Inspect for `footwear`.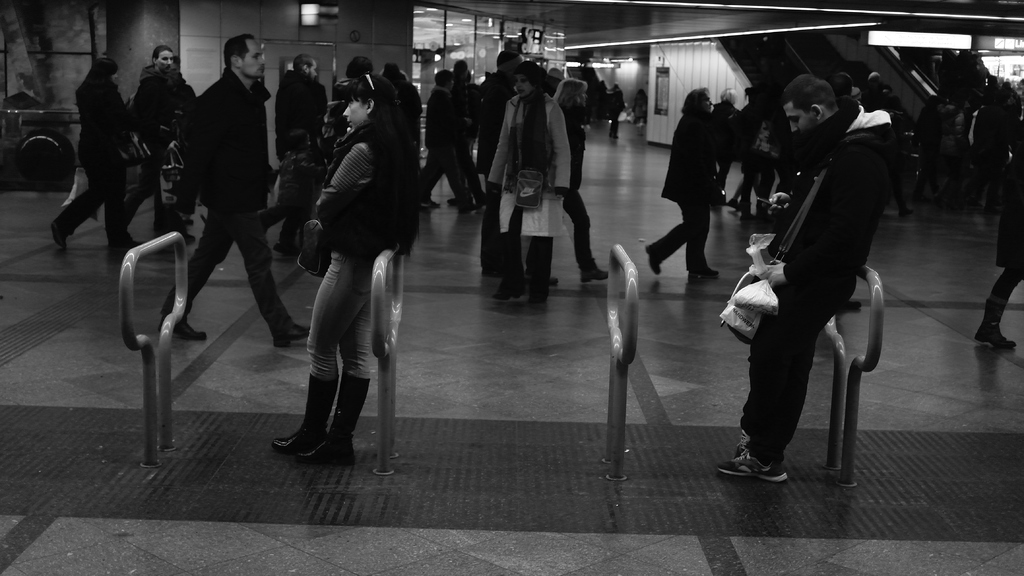
Inspection: bbox=(420, 198, 440, 214).
